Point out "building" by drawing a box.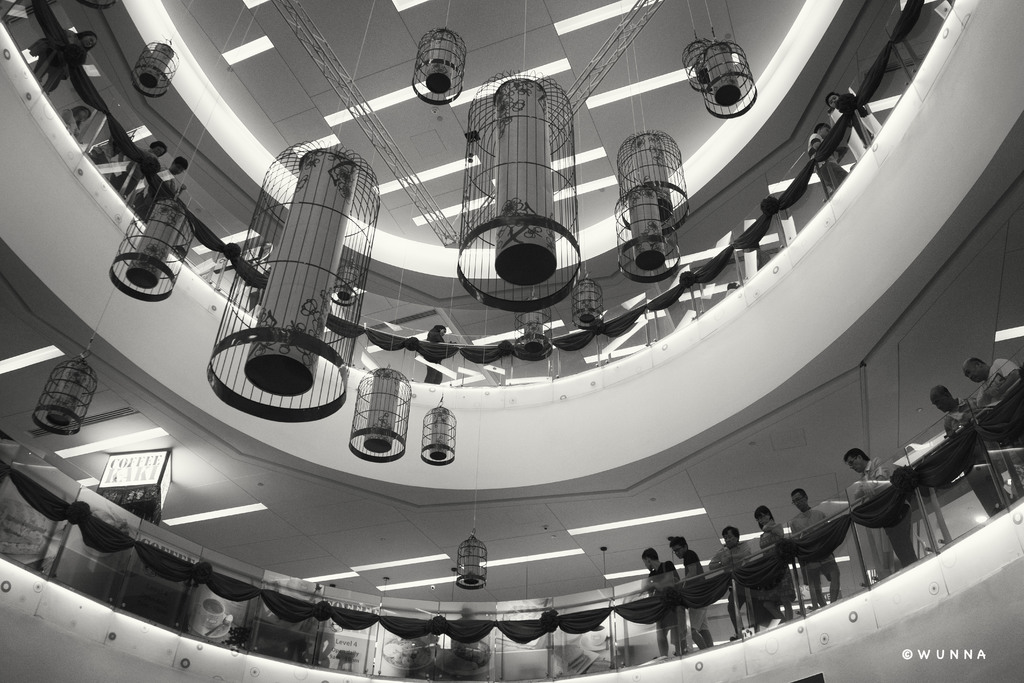
0 0 1023 682.
